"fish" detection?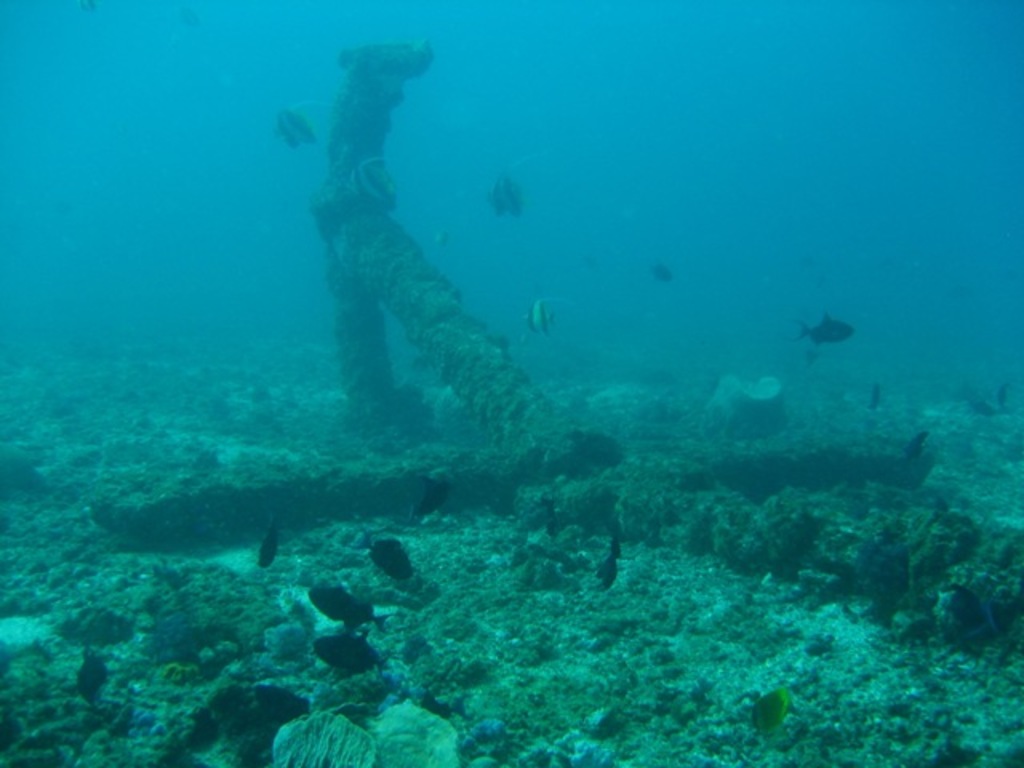
BBox(523, 298, 555, 338)
